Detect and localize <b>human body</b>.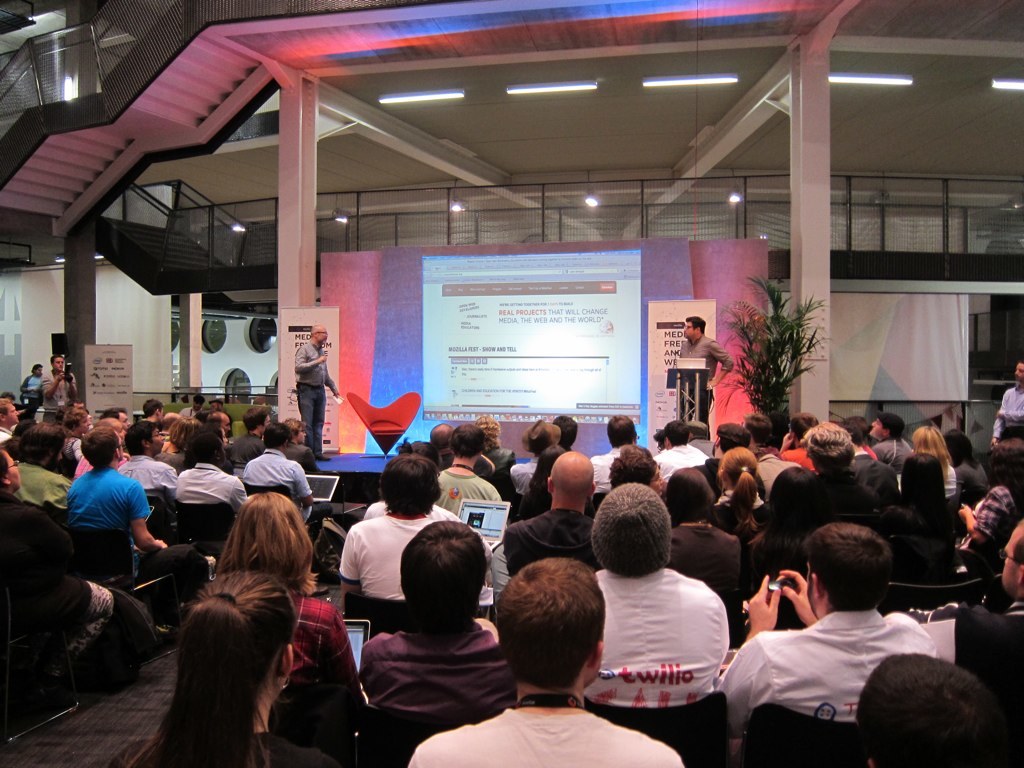
Localized at {"x1": 22, "y1": 373, "x2": 49, "y2": 426}.
